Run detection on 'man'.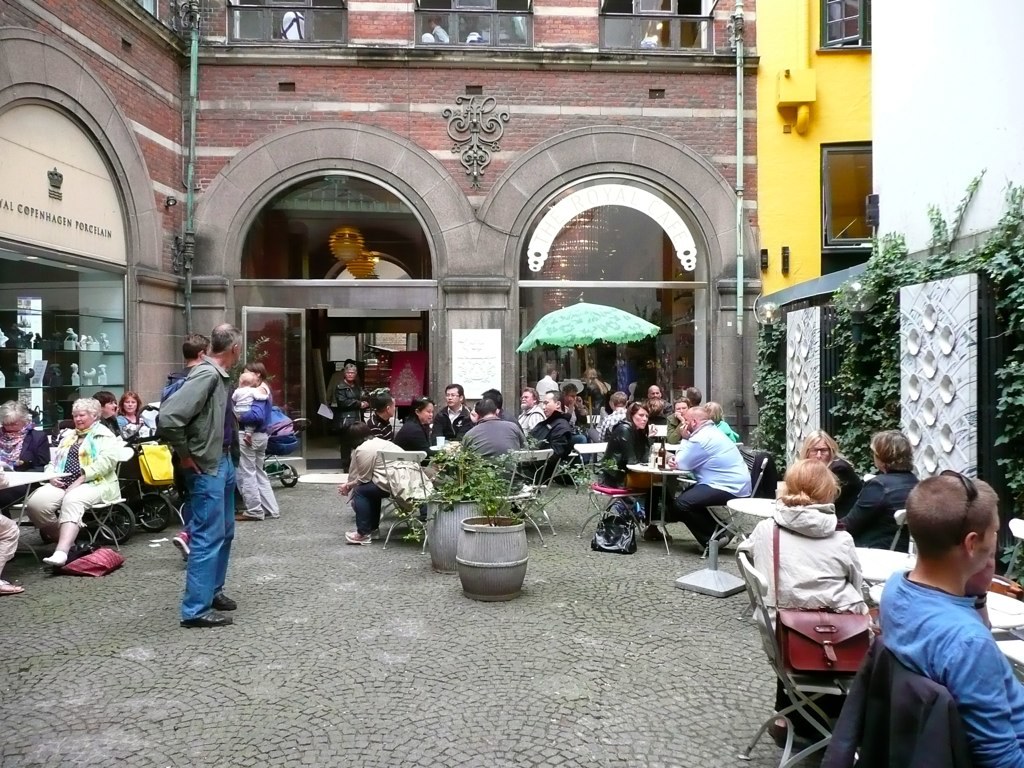
Result: region(154, 321, 239, 624).
